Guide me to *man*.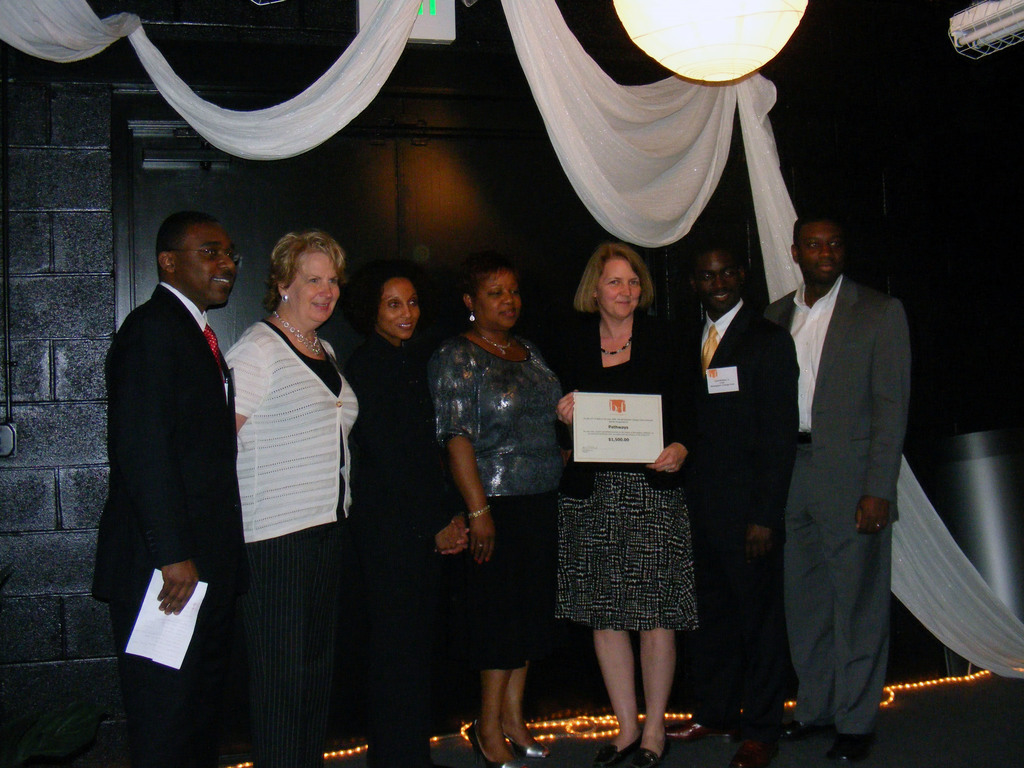
Guidance: [x1=671, y1=236, x2=801, y2=767].
